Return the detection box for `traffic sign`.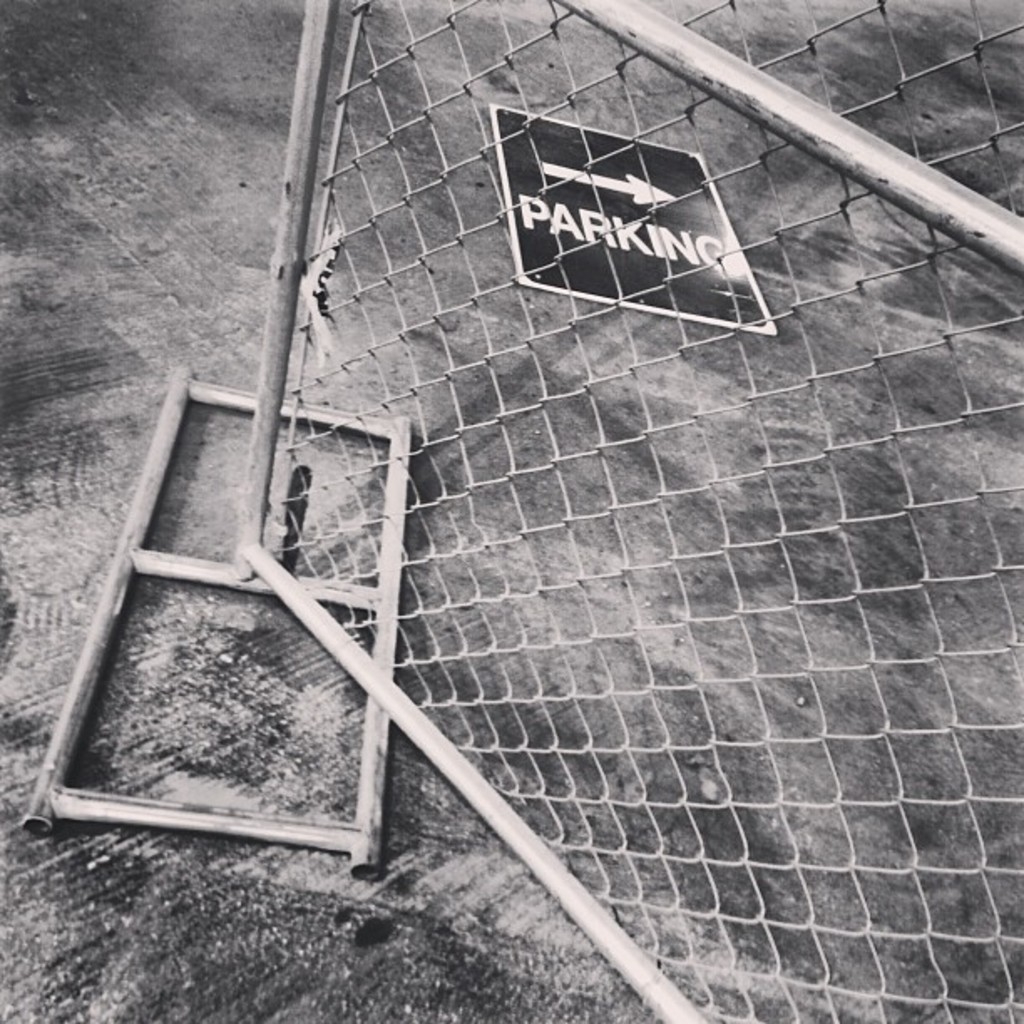
rect(485, 107, 776, 338).
